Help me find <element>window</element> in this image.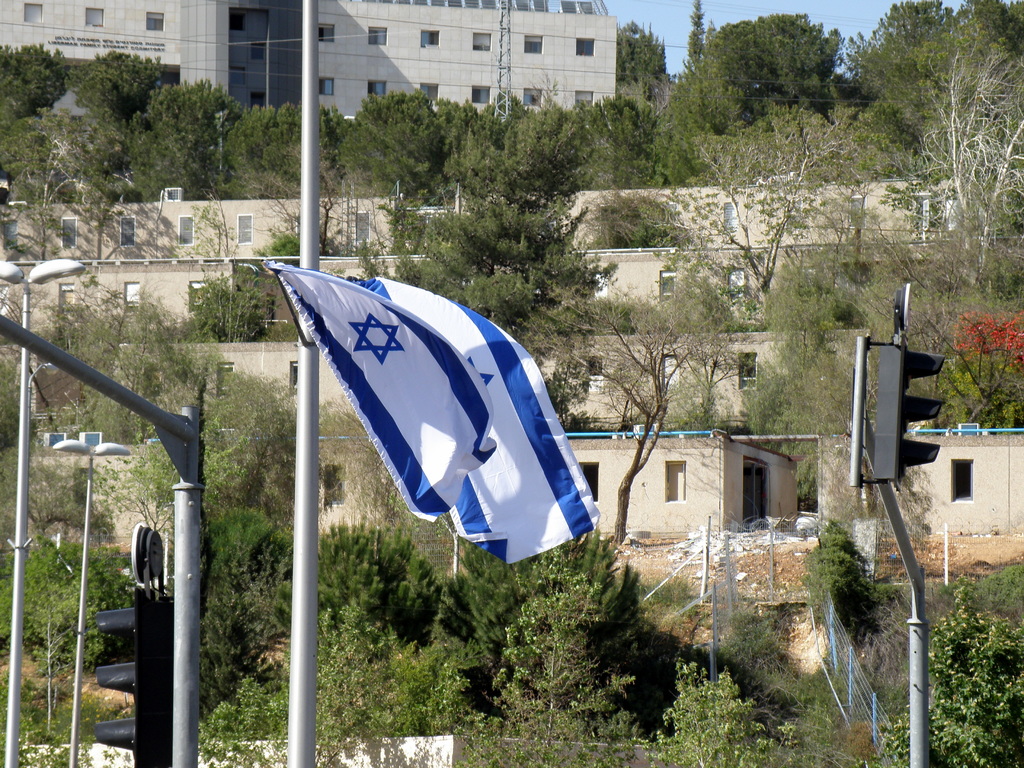
Found it: [left=730, top=268, right=748, bottom=307].
